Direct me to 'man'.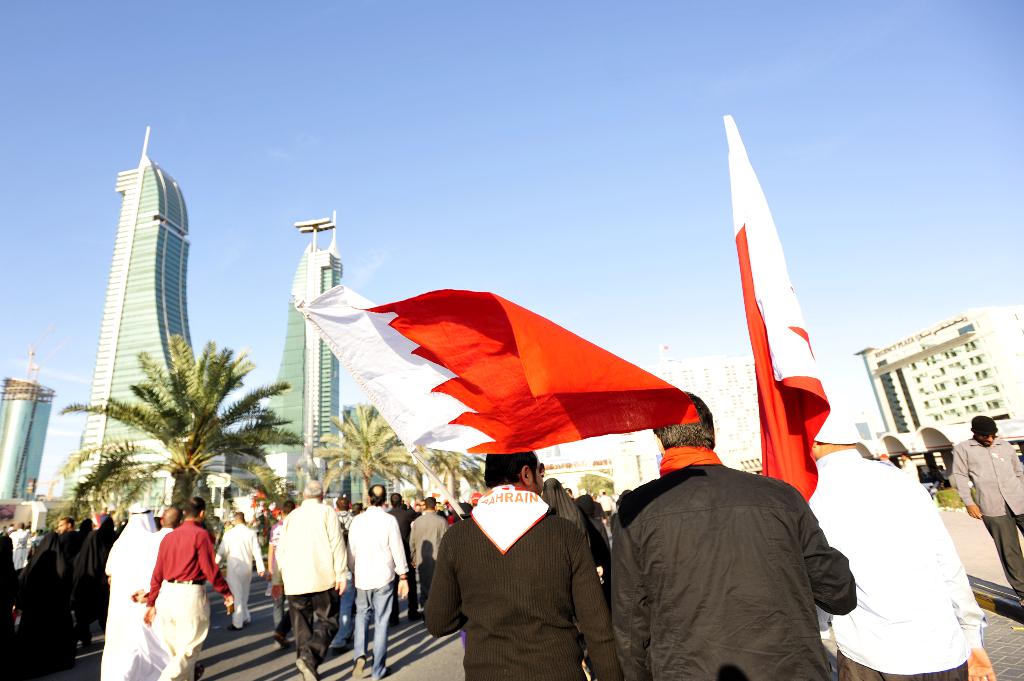
Direction: select_region(59, 517, 84, 552).
